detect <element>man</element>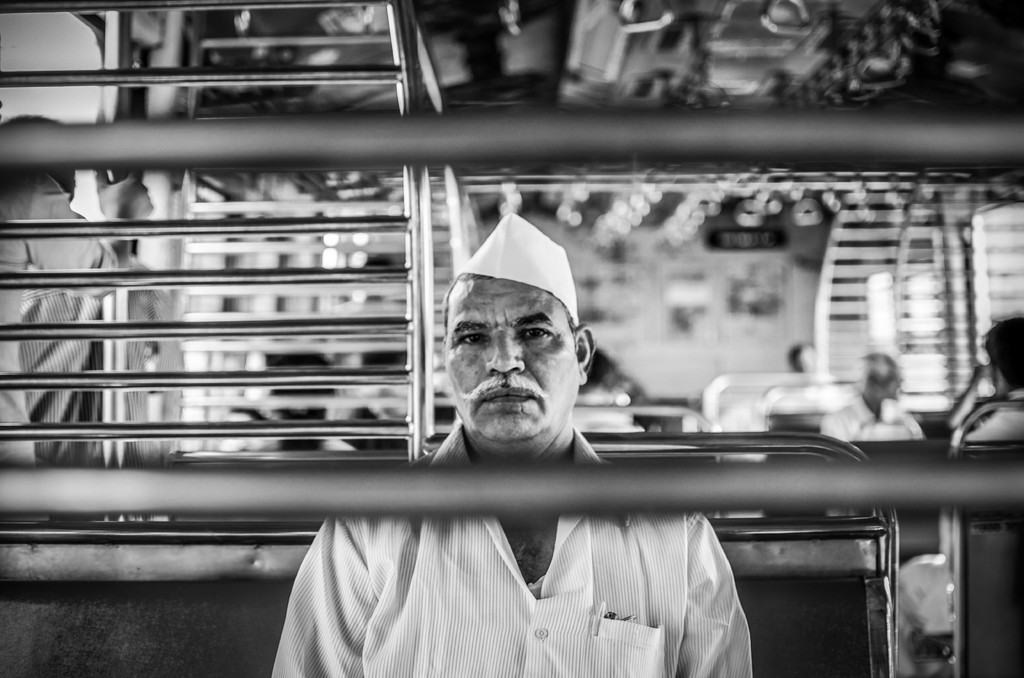
detection(0, 97, 156, 467)
